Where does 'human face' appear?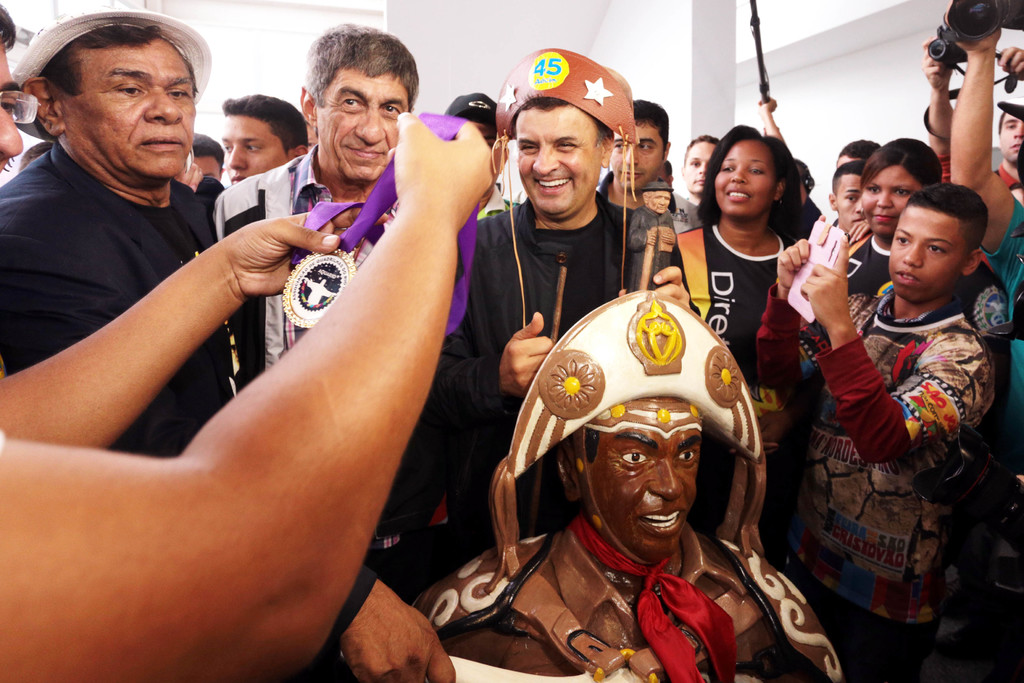
Appears at BBox(520, 106, 604, 218).
